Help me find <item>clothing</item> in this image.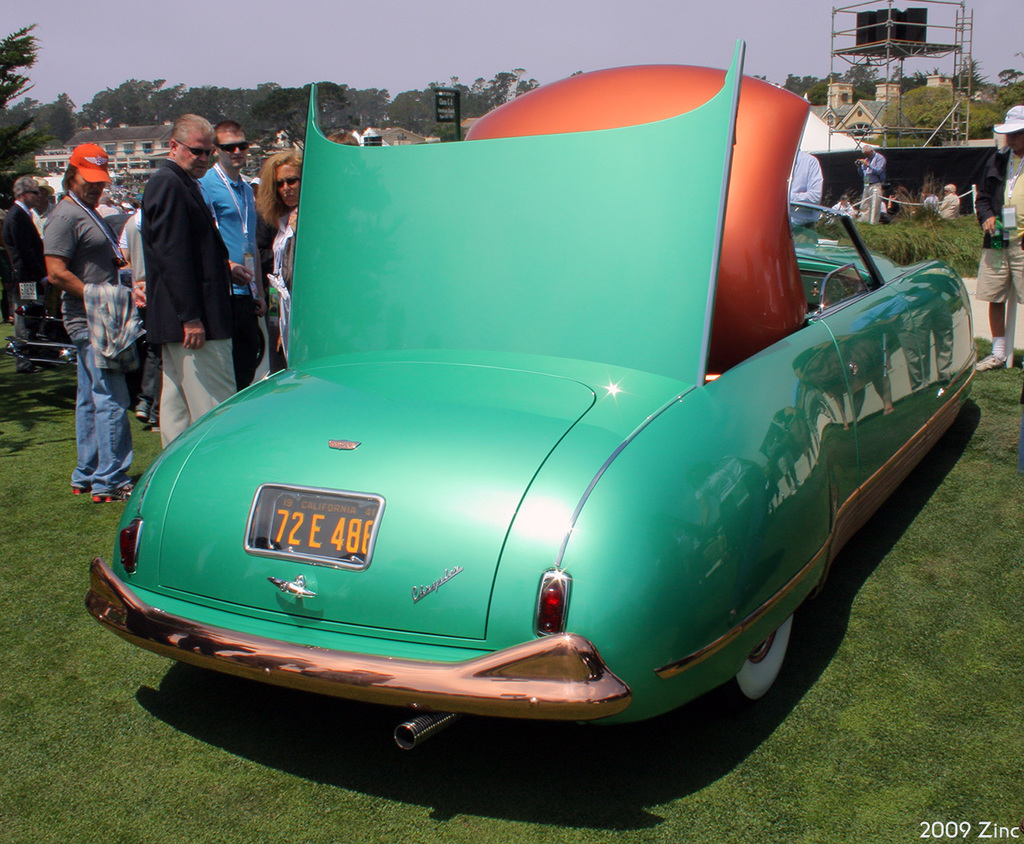
Found it: [x1=199, y1=165, x2=269, y2=385].
